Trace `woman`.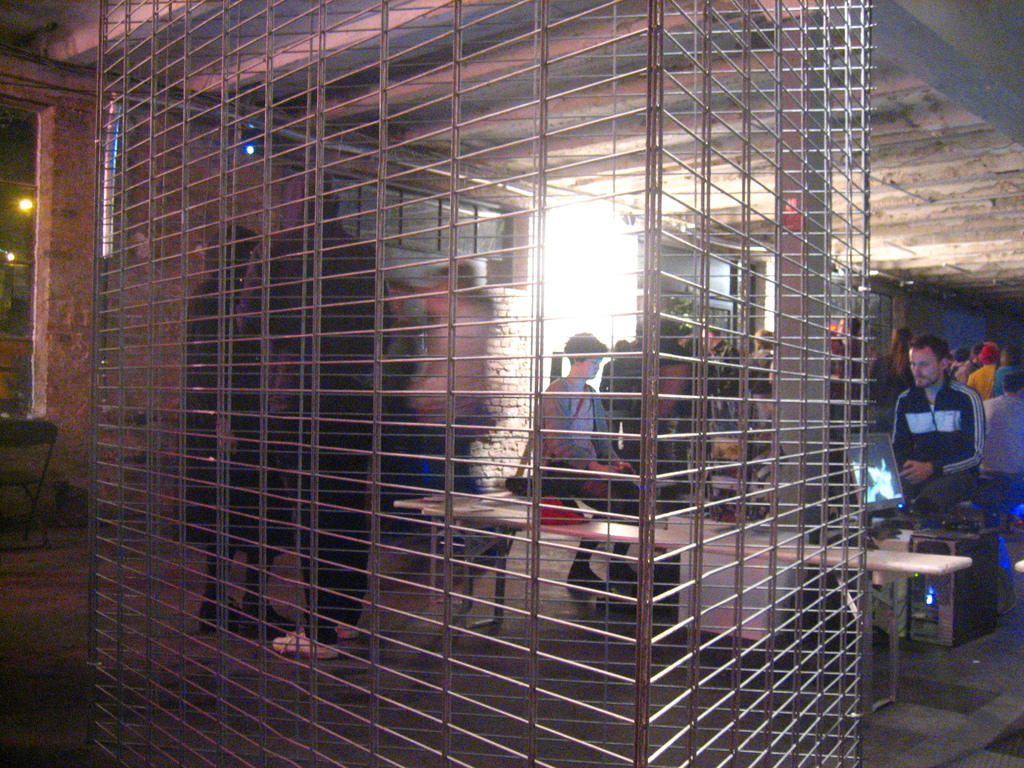
Traced to <region>531, 332, 645, 600</region>.
